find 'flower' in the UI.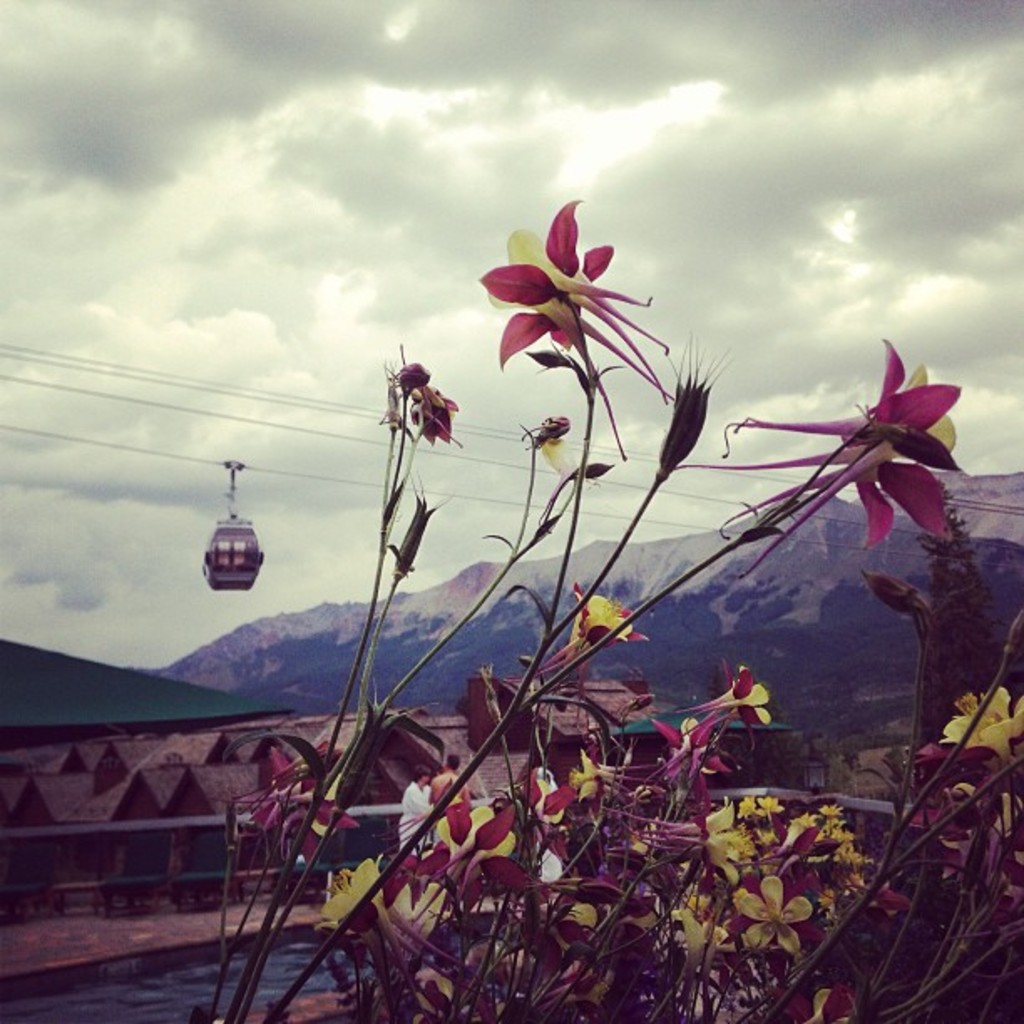
UI element at {"left": 529, "top": 410, "right": 591, "bottom": 490}.
